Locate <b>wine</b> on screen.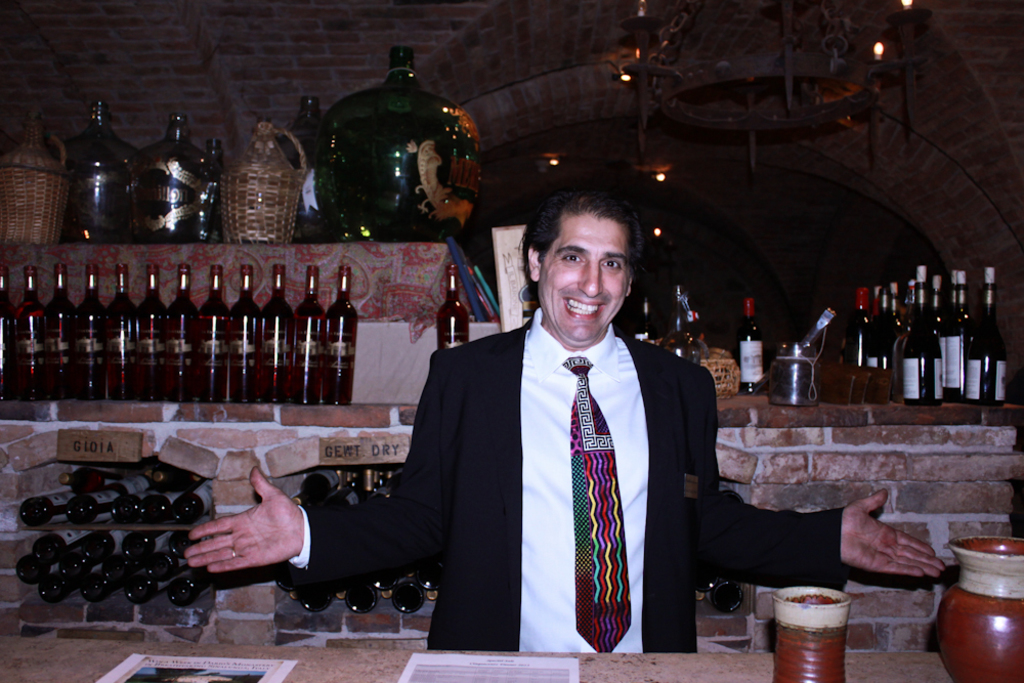
On screen at 864 282 878 316.
